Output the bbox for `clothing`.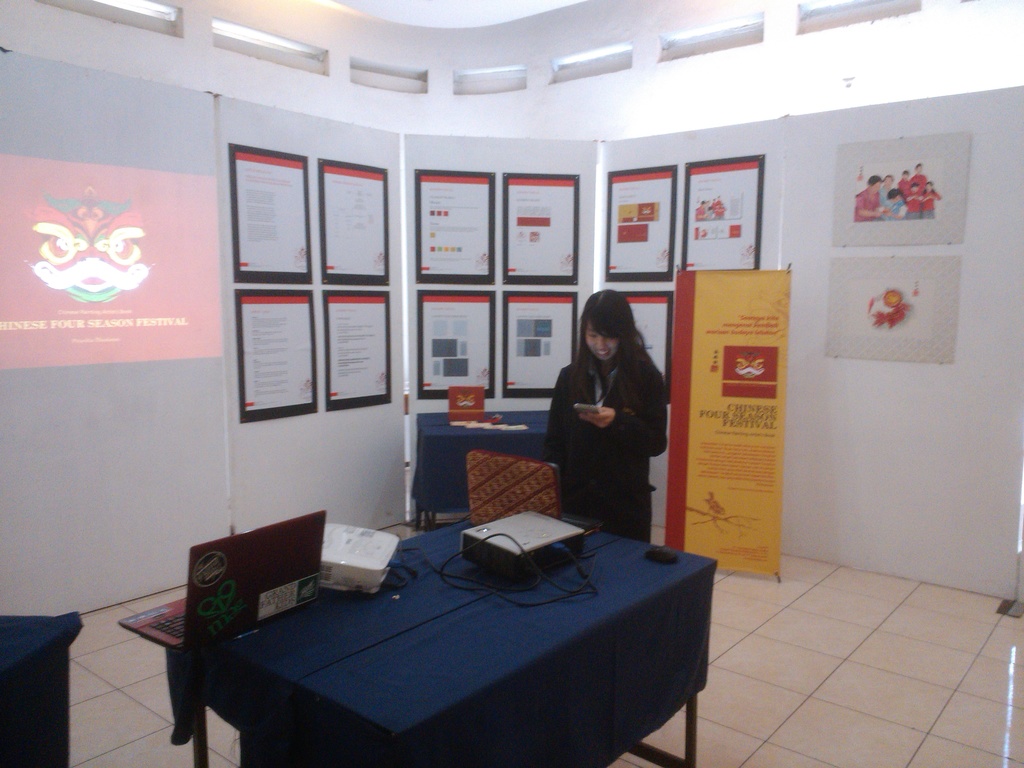
box(541, 355, 668, 543).
